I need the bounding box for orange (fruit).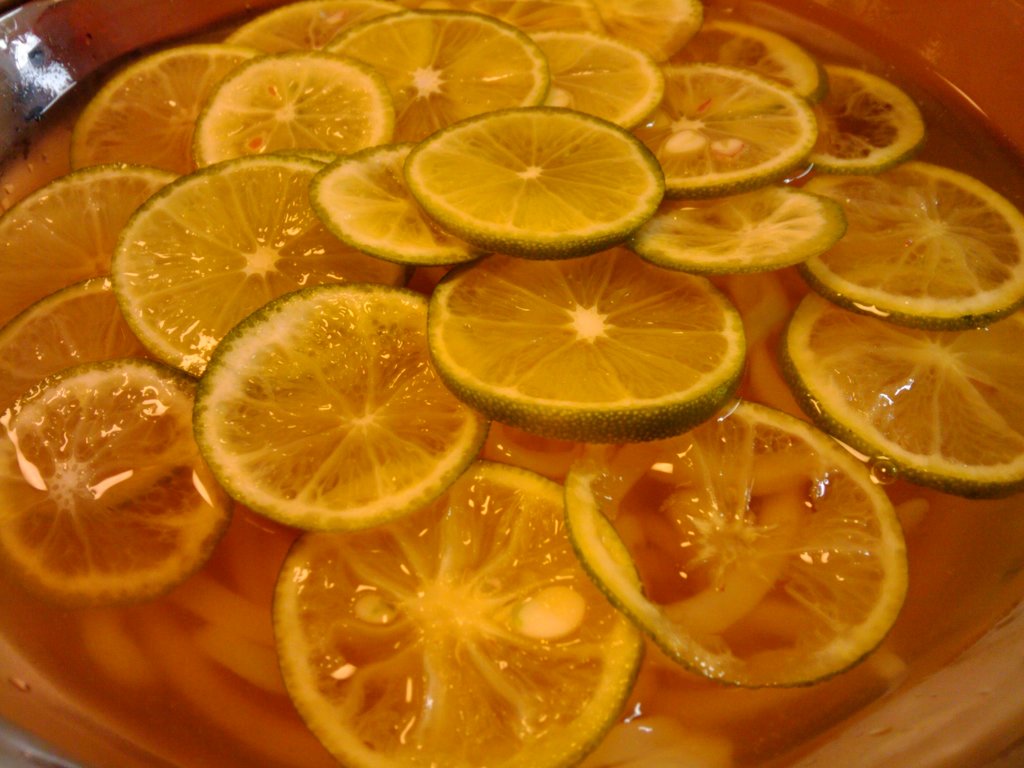
Here it is: 407 104 662 250.
